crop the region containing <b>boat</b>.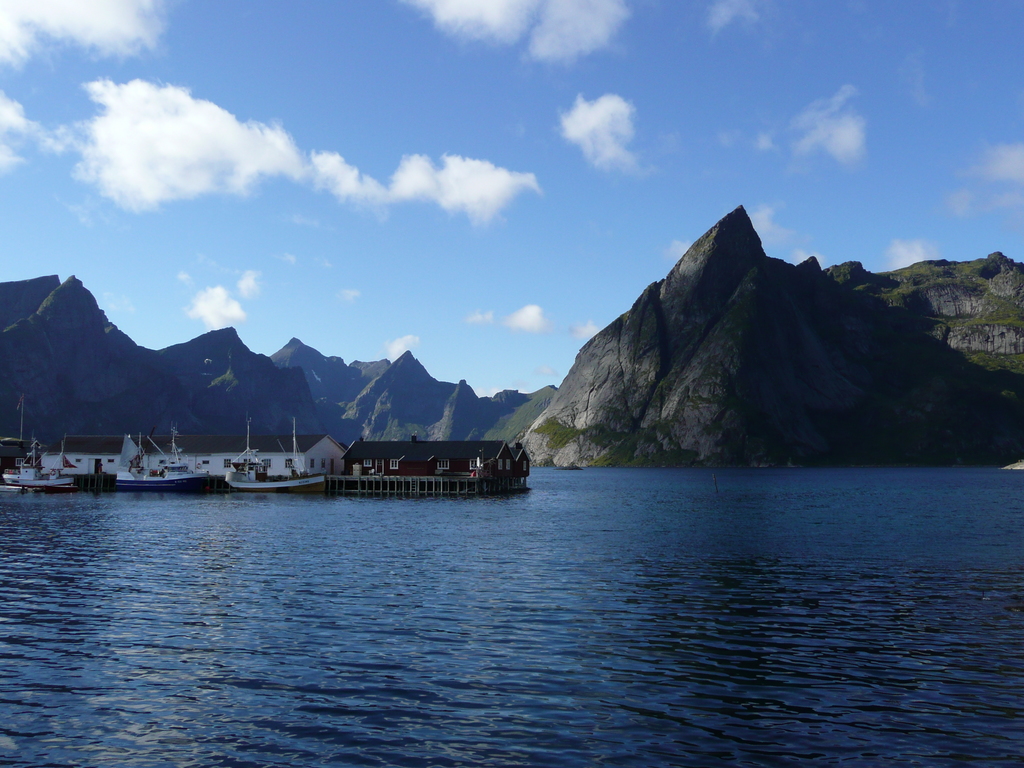
Crop region: <region>116, 419, 212, 494</region>.
